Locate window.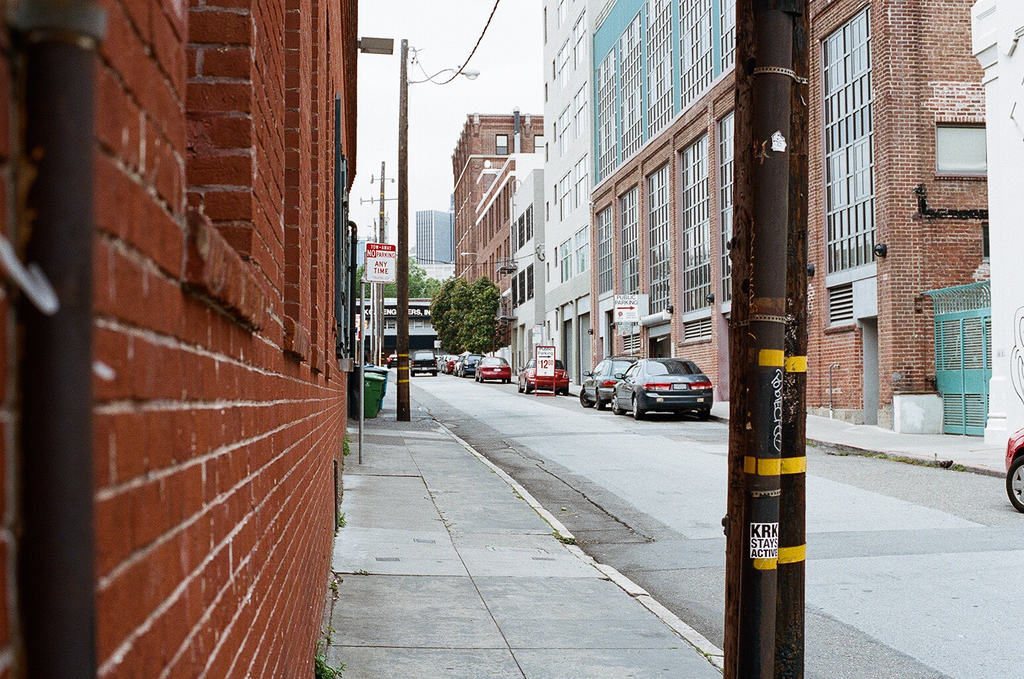
Bounding box: 578,224,590,271.
